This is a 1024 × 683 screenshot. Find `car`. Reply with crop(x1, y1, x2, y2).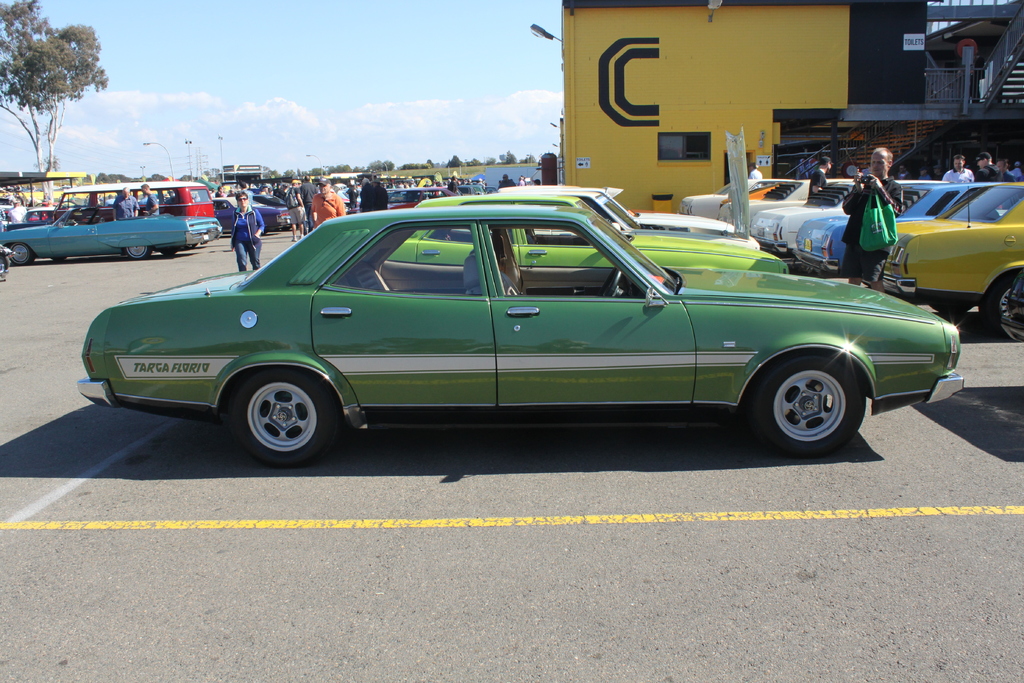
crop(0, 201, 219, 260).
